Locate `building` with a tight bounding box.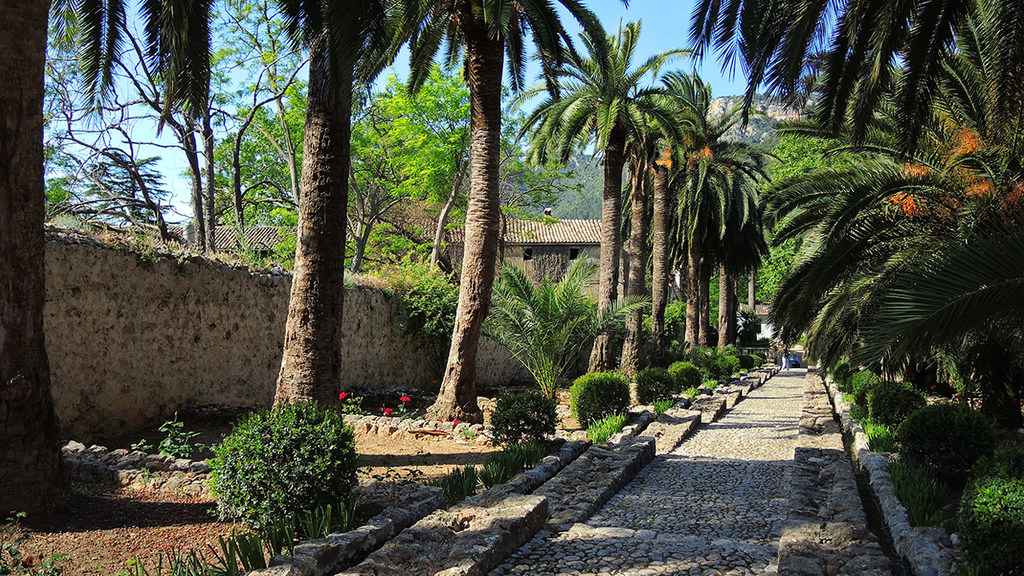
BBox(174, 192, 602, 394).
